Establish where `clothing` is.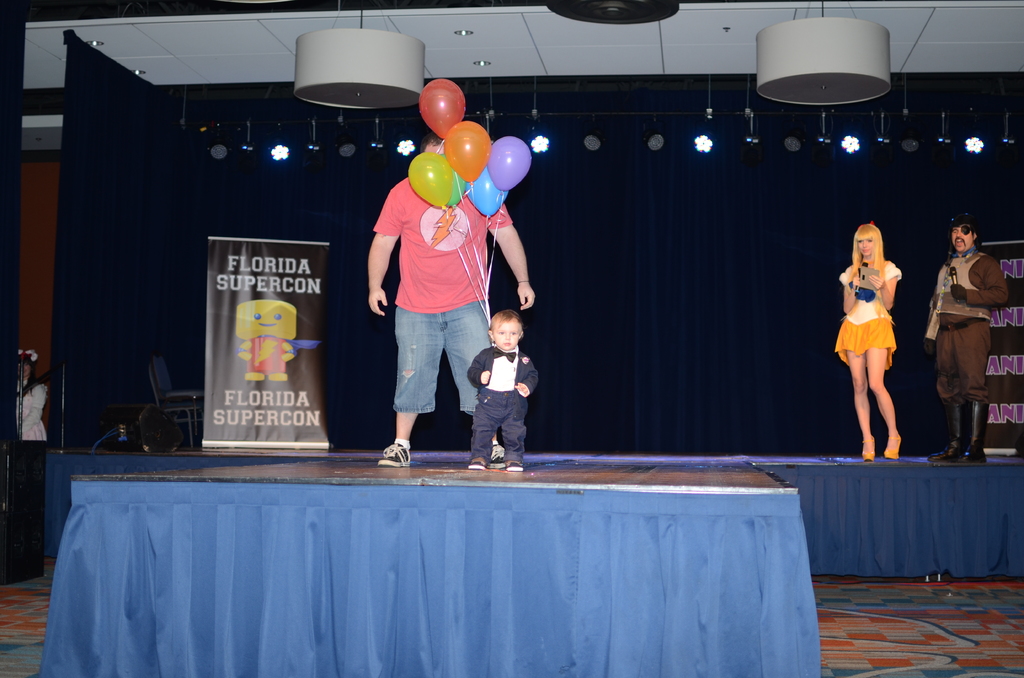
Established at 833,255,897,373.
